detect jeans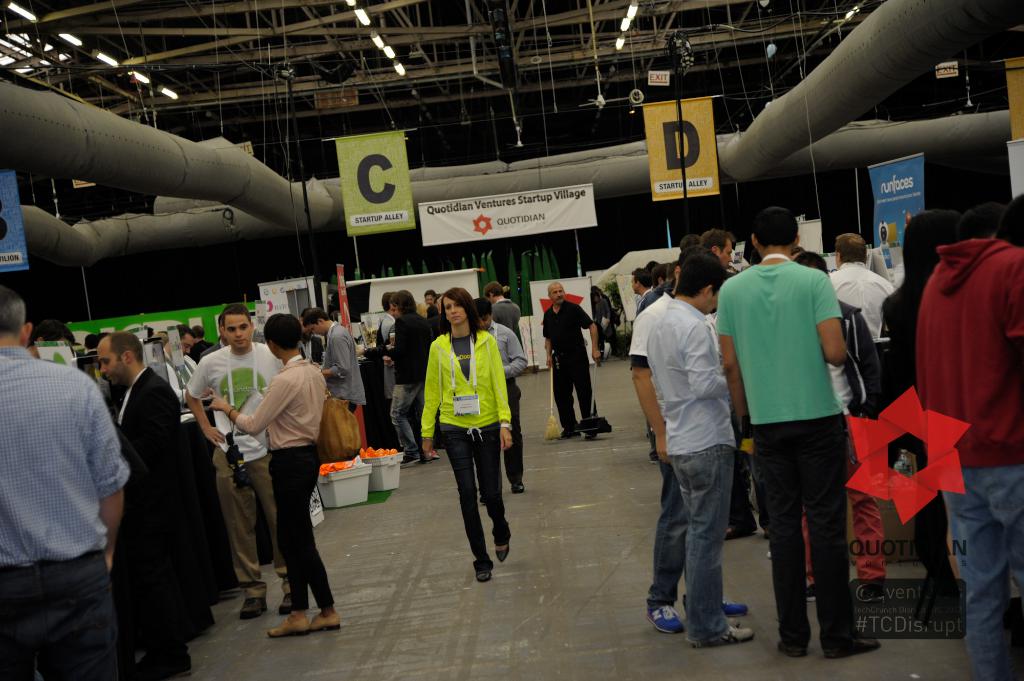
{"x1": 664, "y1": 443, "x2": 748, "y2": 645}
